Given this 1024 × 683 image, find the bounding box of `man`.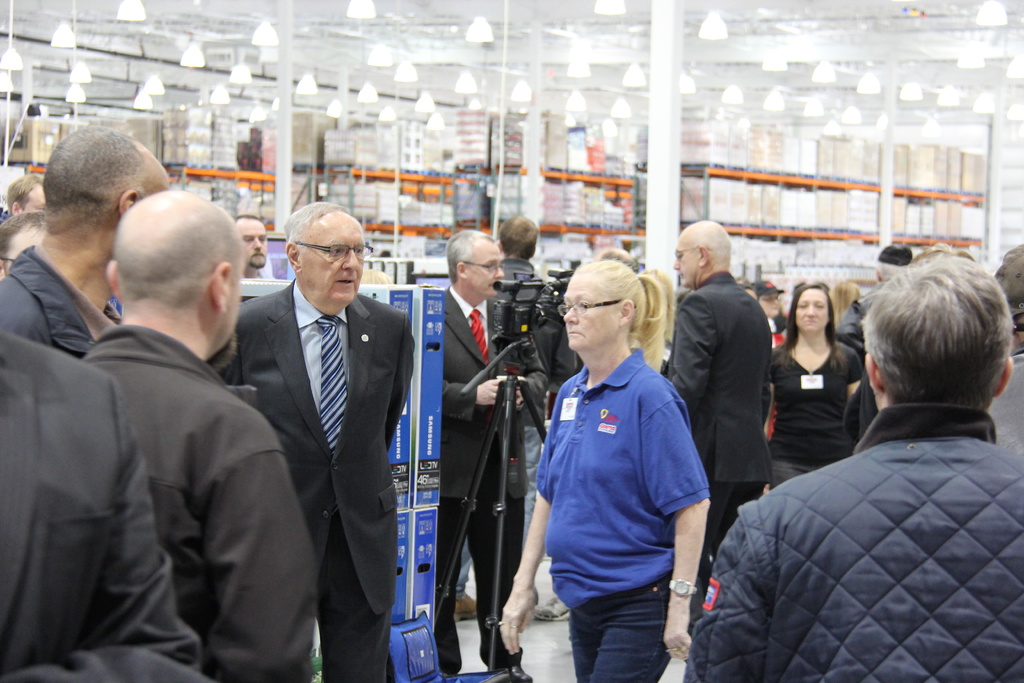
427:233:541:682.
